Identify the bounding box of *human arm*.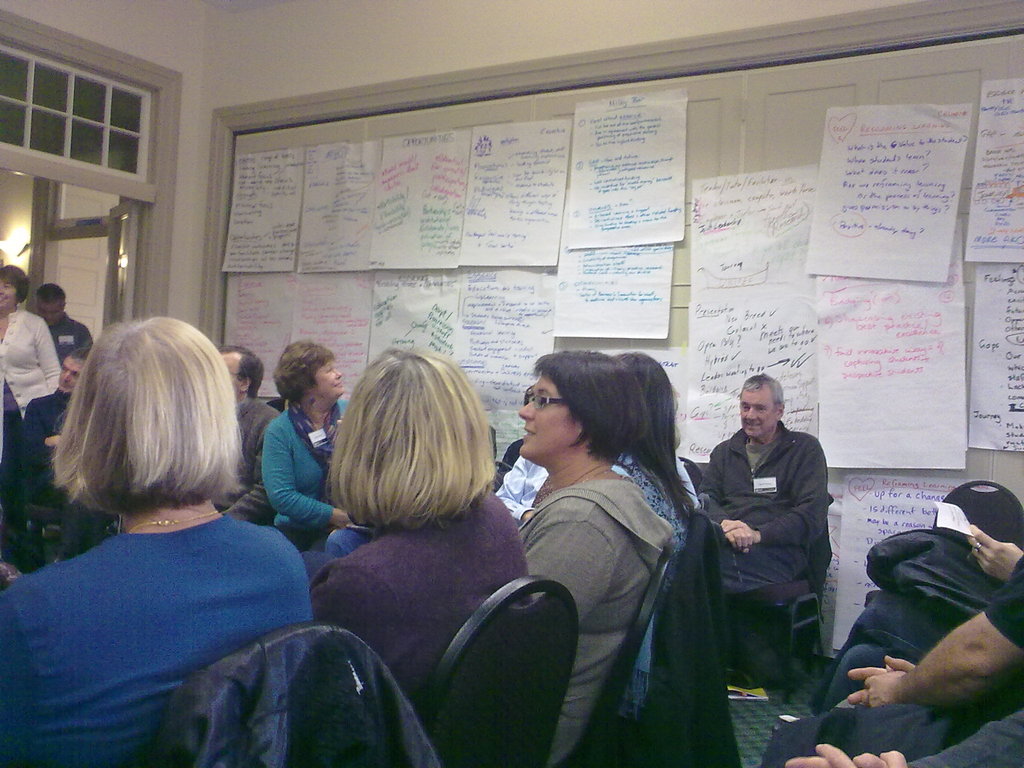
<box>38,295,62,394</box>.
